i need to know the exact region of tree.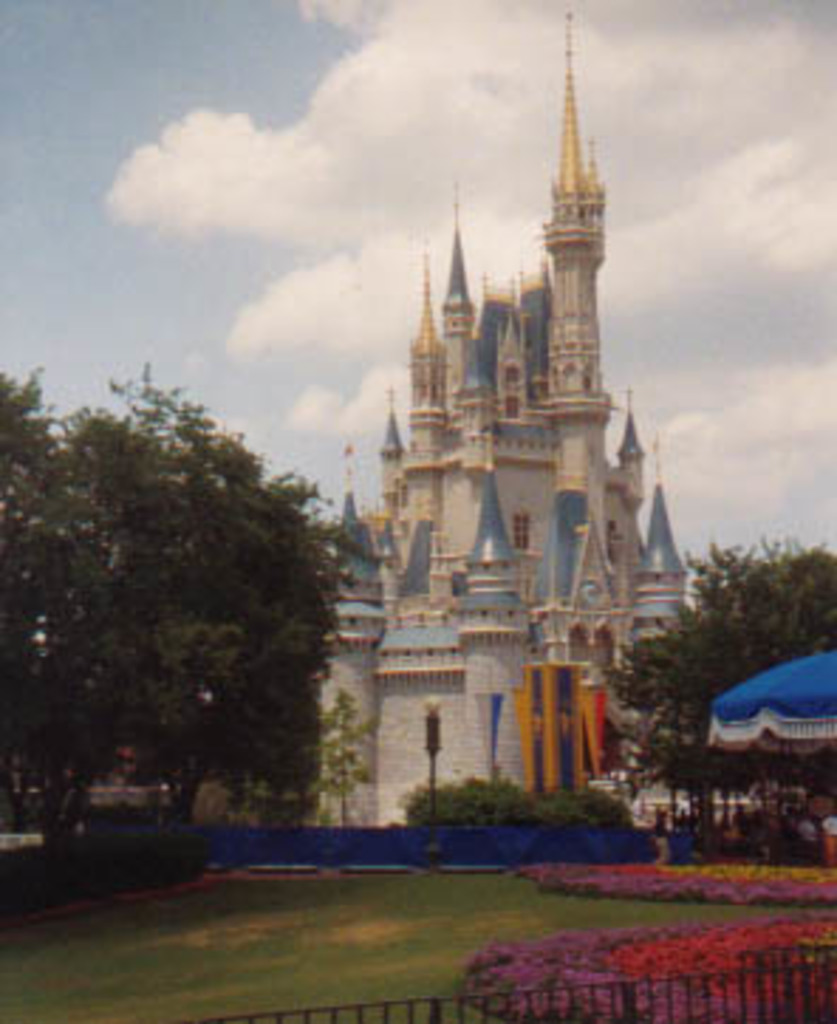
Region: <box>583,526,834,846</box>.
